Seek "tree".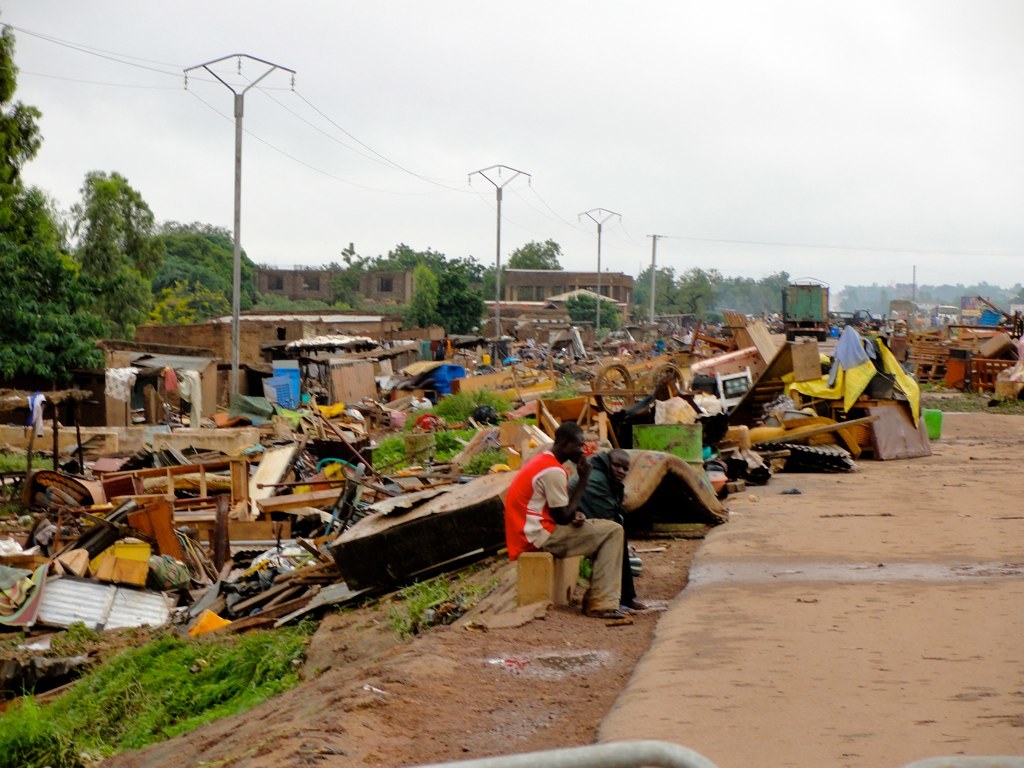
[563,284,625,355].
